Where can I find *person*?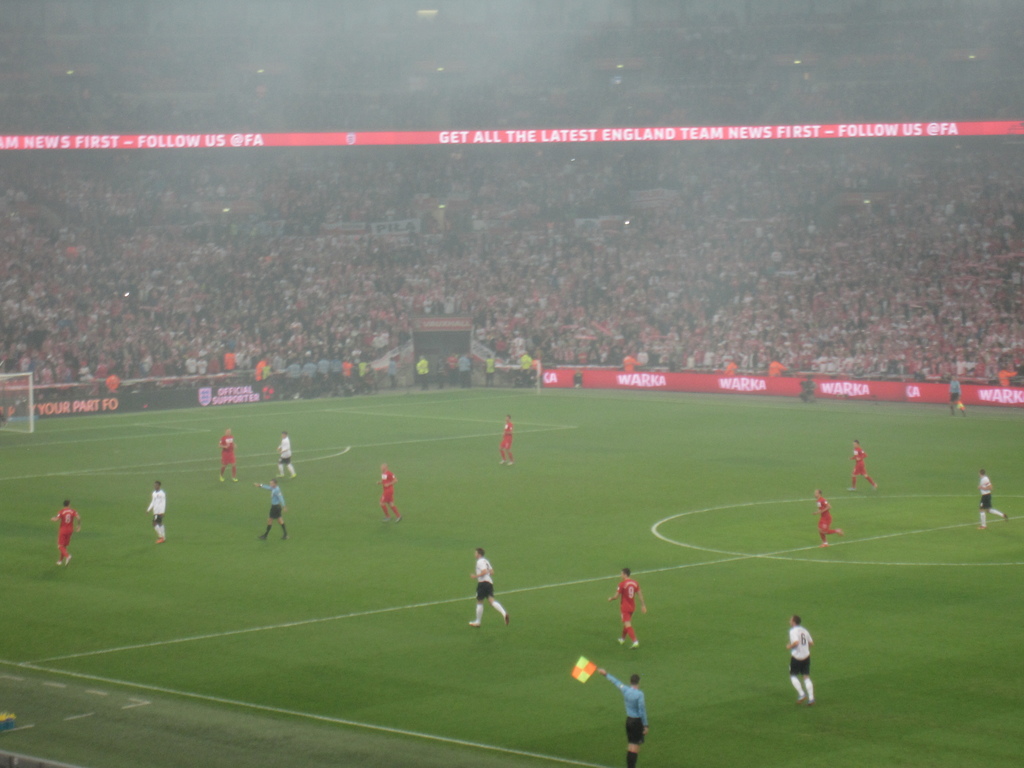
You can find it at [left=376, top=463, right=404, bottom=522].
